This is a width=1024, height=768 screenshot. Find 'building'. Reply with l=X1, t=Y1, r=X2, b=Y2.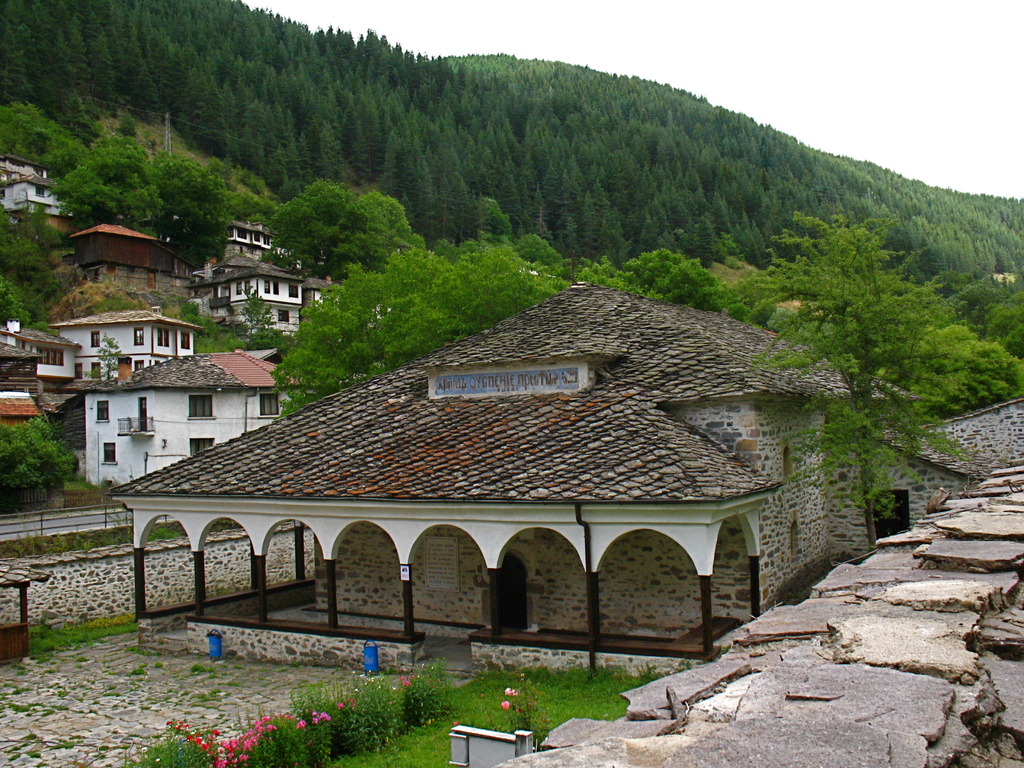
l=178, t=213, r=339, b=339.
